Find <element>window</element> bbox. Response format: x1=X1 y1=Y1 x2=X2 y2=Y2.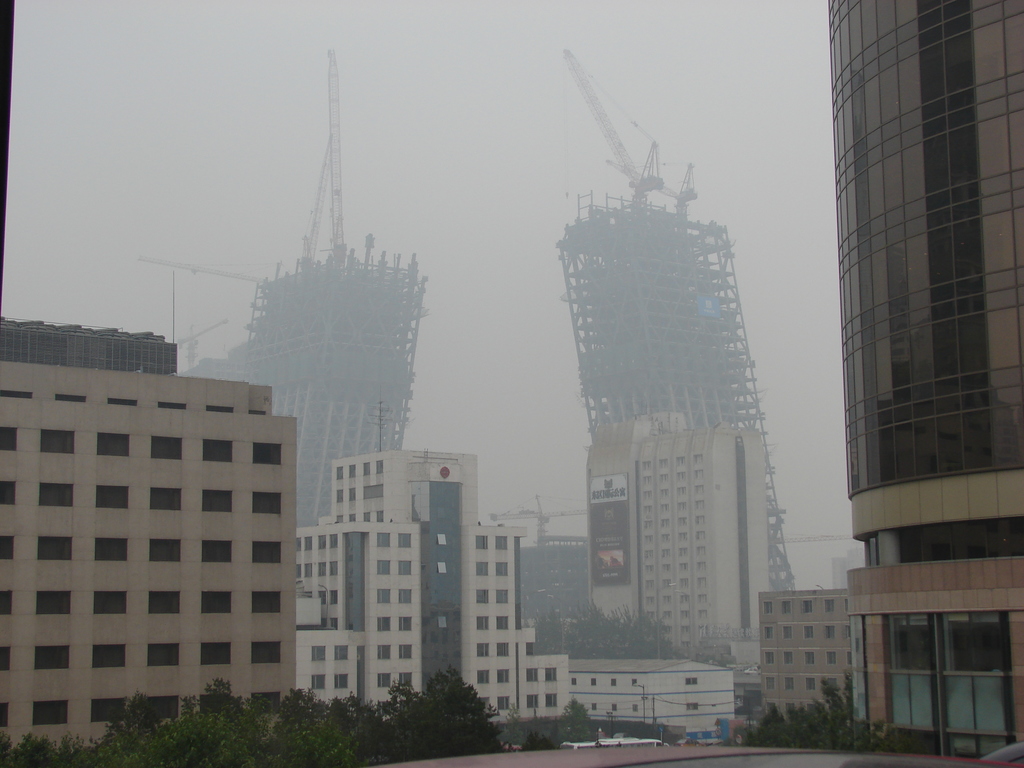
x1=696 y1=546 x2=705 y2=557.
